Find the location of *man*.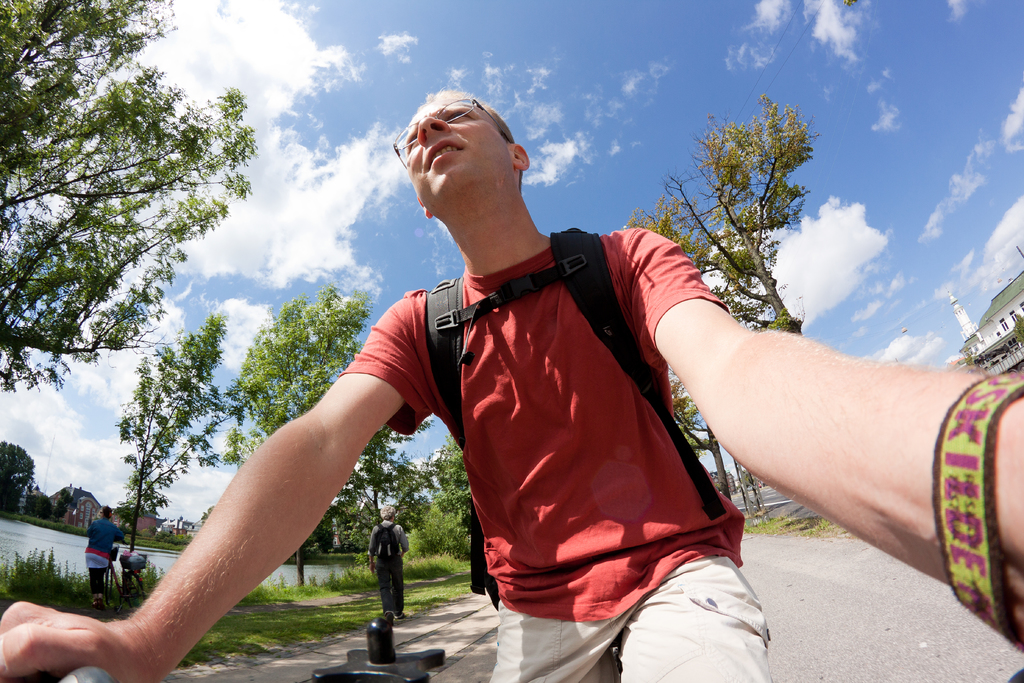
Location: left=168, top=117, right=879, bottom=662.
